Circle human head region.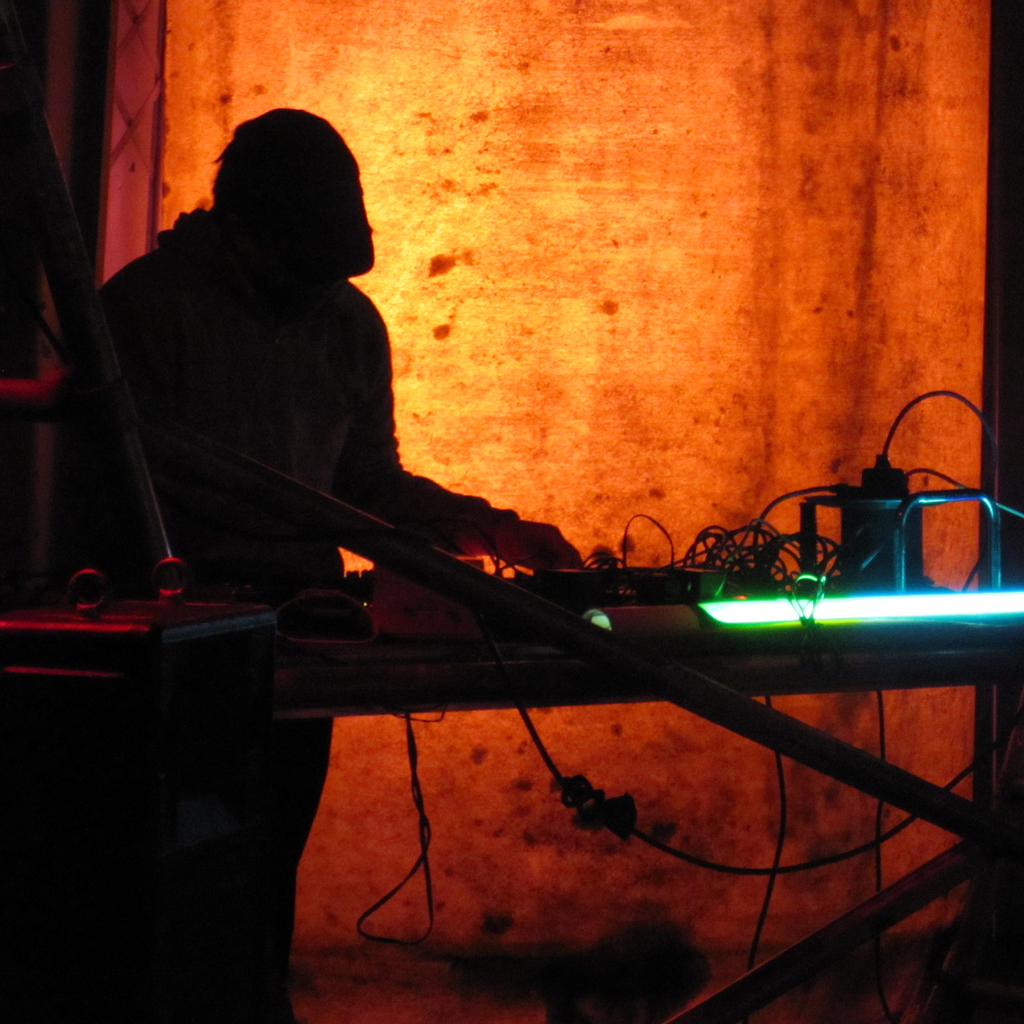
Region: {"left": 193, "top": 108, "right": 365, "bottom": 278}.
